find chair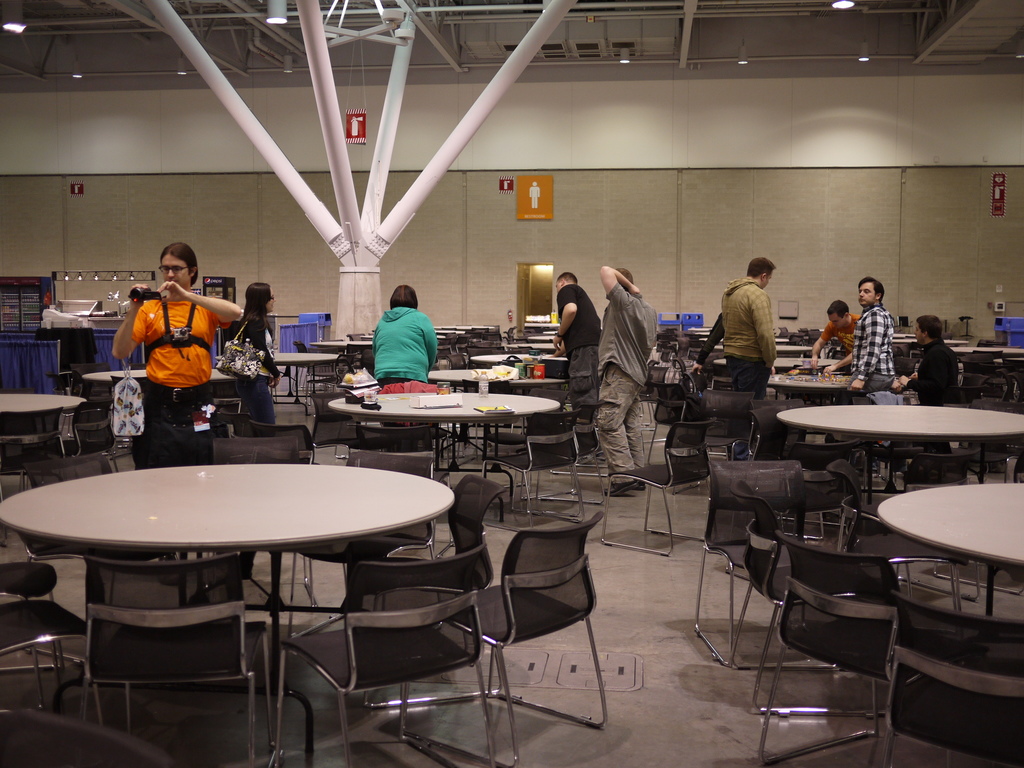
left=0, top=598, right=94, bottom=733
